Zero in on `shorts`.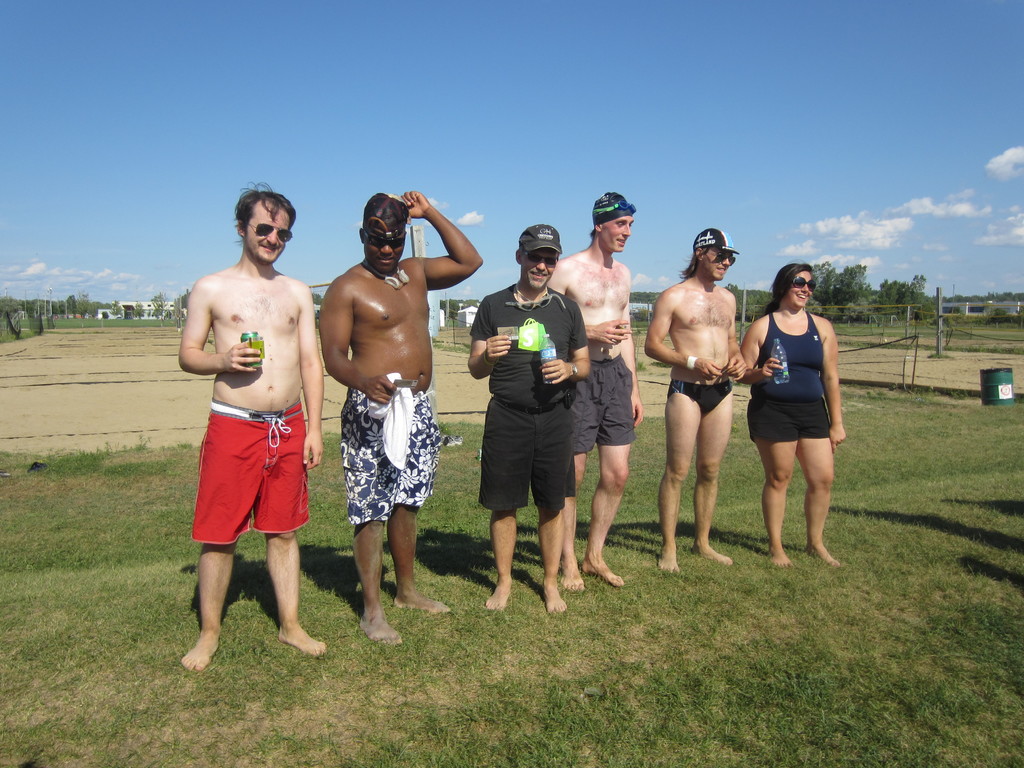
Zeroed in: [x1=337, y1=387, x2=440, y2=532].
